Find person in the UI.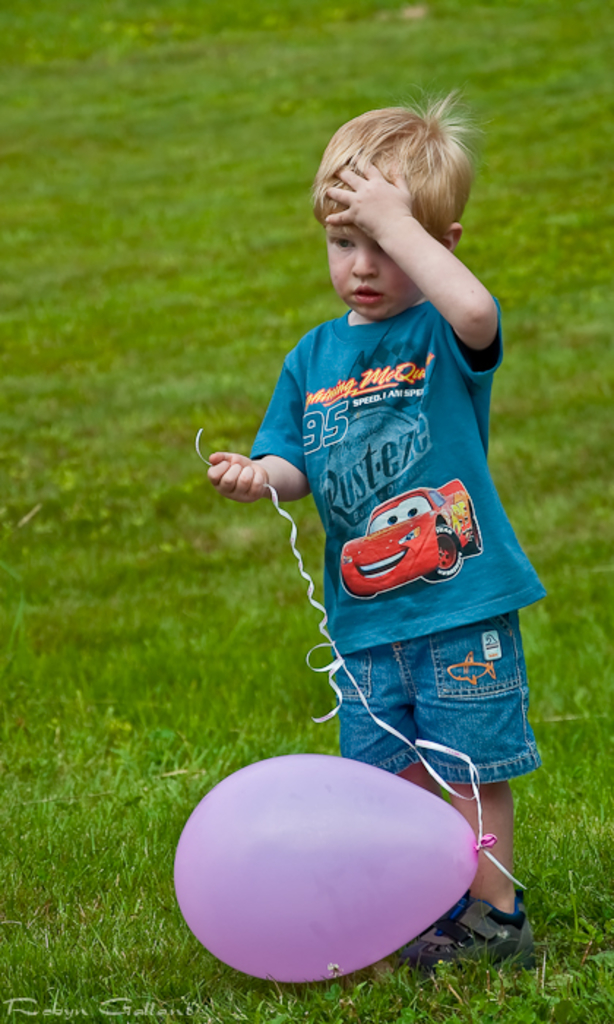
UI element at l=205, t=79, r=542, b=976.
